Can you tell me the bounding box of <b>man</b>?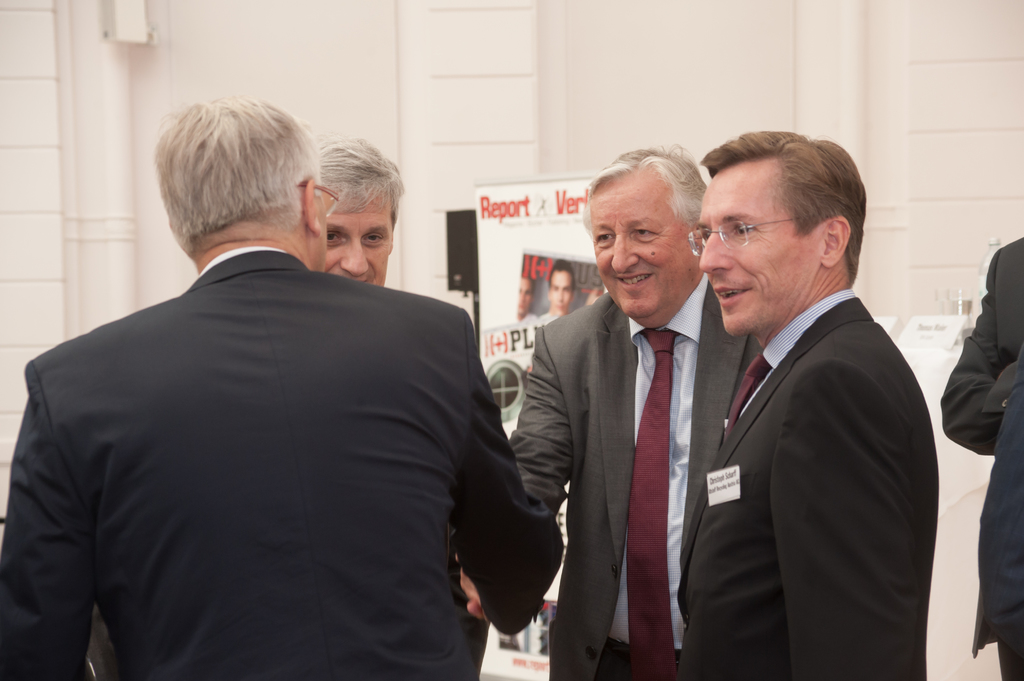
locate(305, 137, 400, 291).
